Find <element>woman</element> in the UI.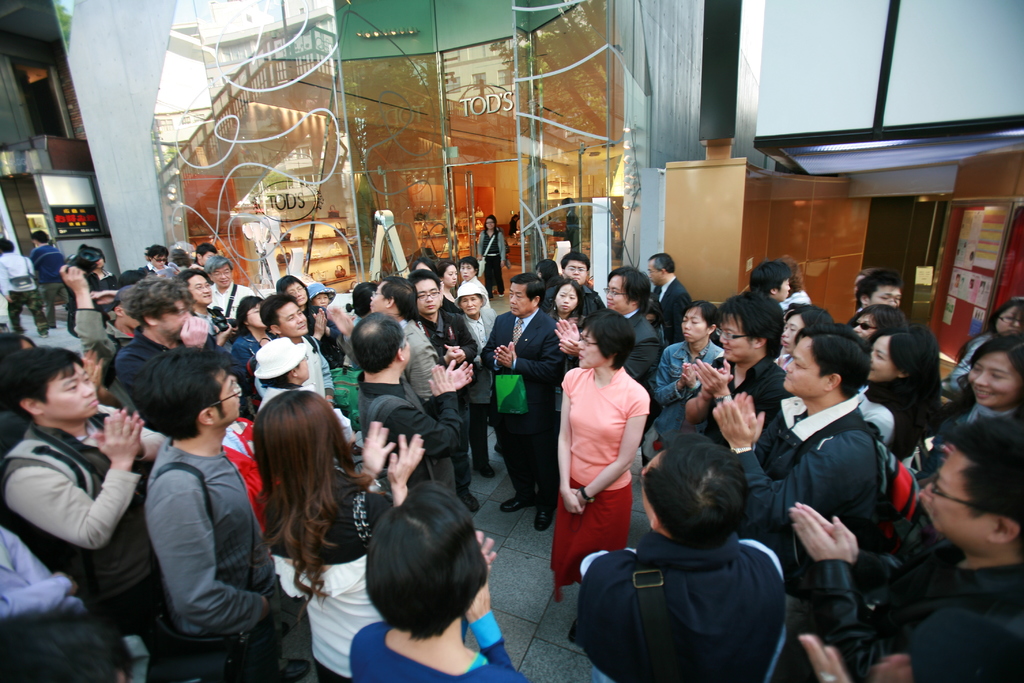
UI element at <region>346, 482, 526, 682</region>.
